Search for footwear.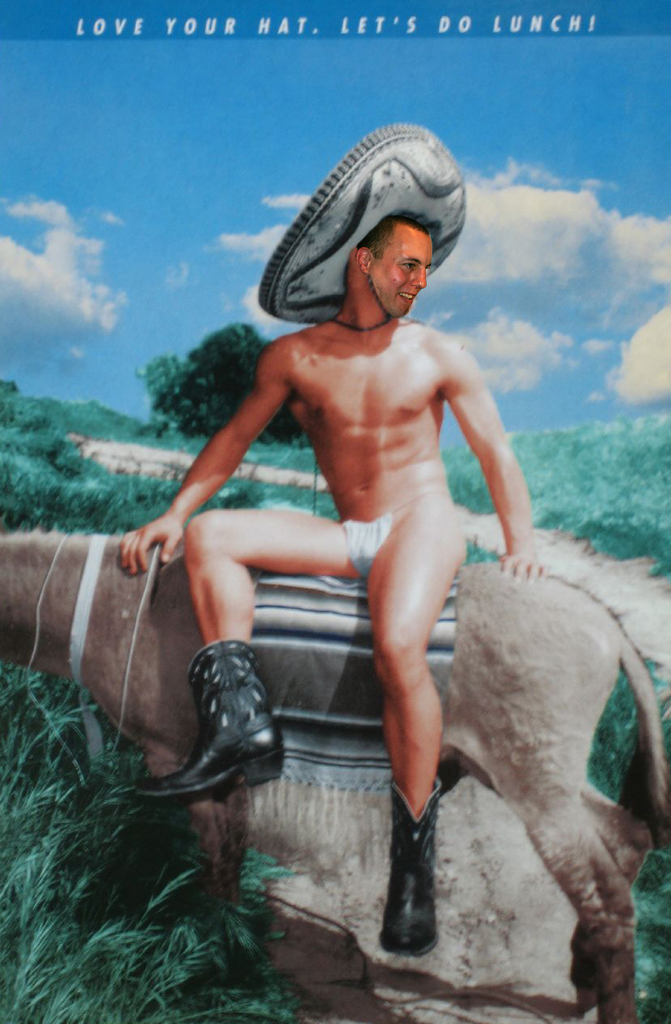
Found at 377, 779, 437, 953.
